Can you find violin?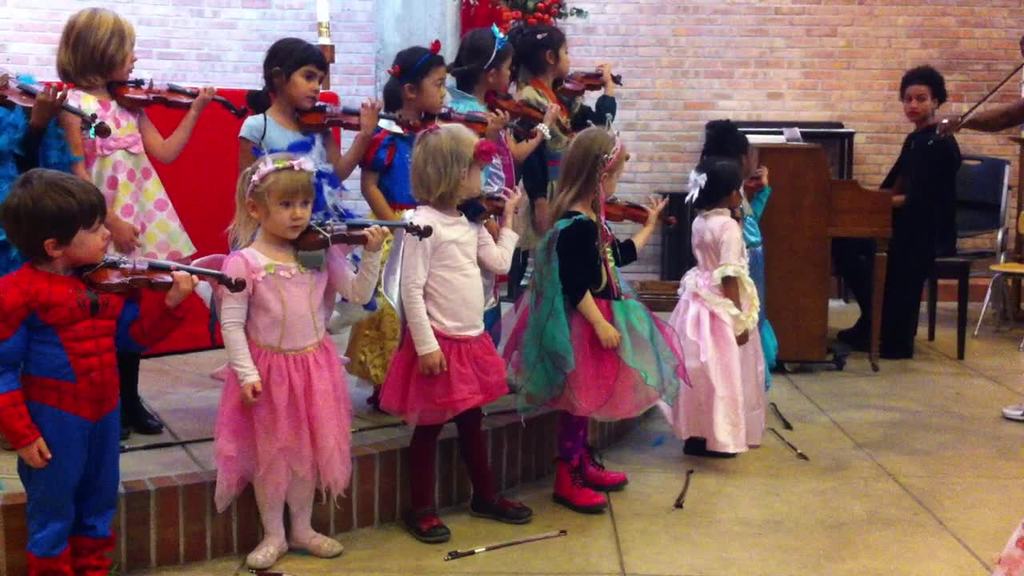
Yes, bounding box: [288, 217, 434, 254].
